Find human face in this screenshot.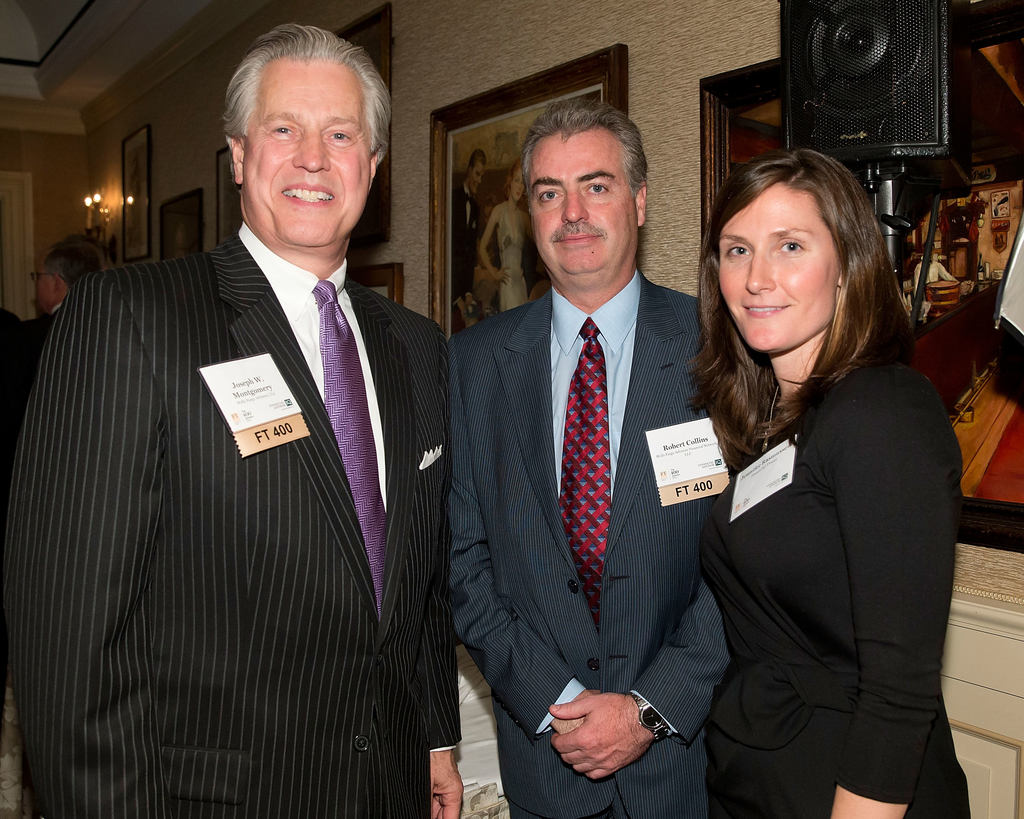
The bounding box for human face is box(510, 167, 528, 204).
